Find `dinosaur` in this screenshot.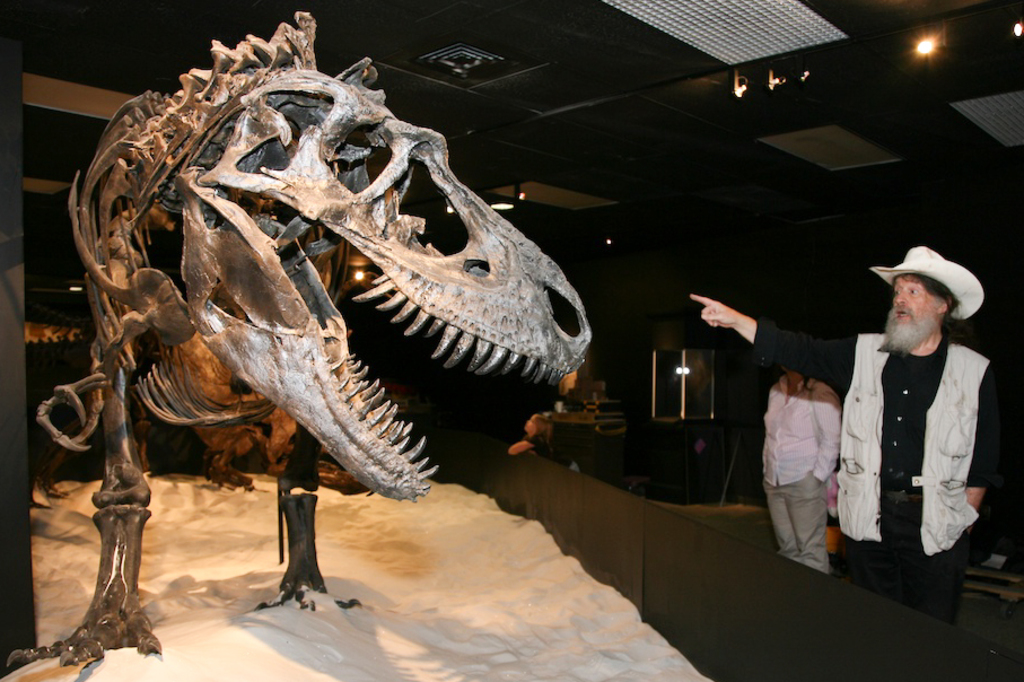
The bounding box for `dinosaur` is <box>0,7,594,681</box>.
